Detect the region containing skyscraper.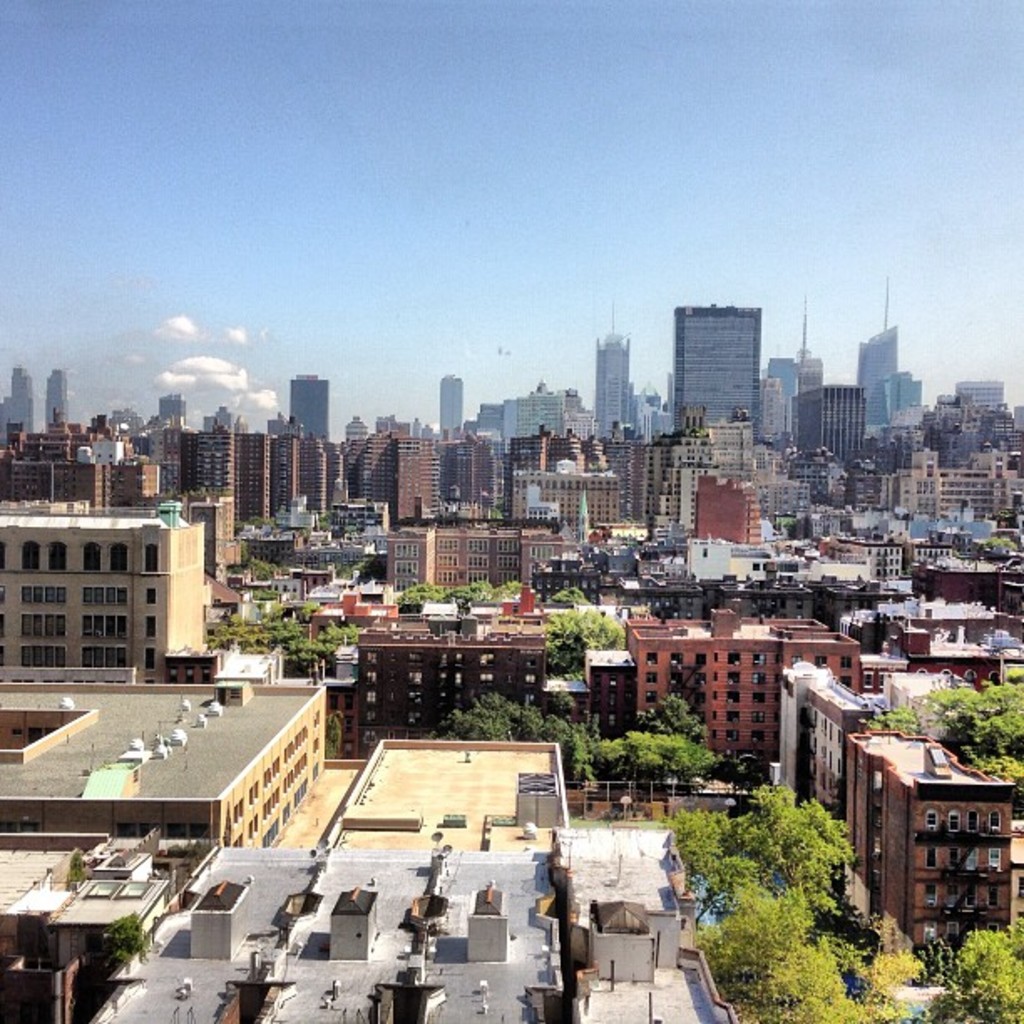
[298,437,325,507].
